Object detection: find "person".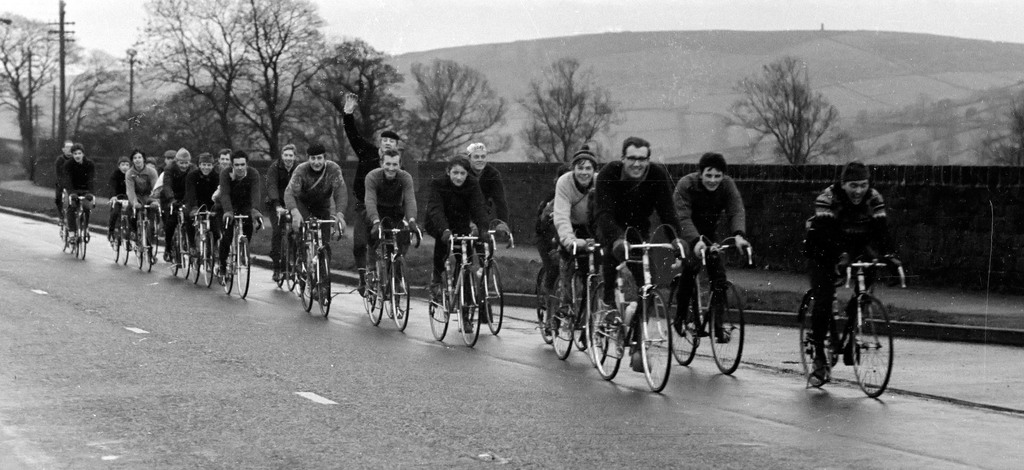
(196, 144, 227, 215).
